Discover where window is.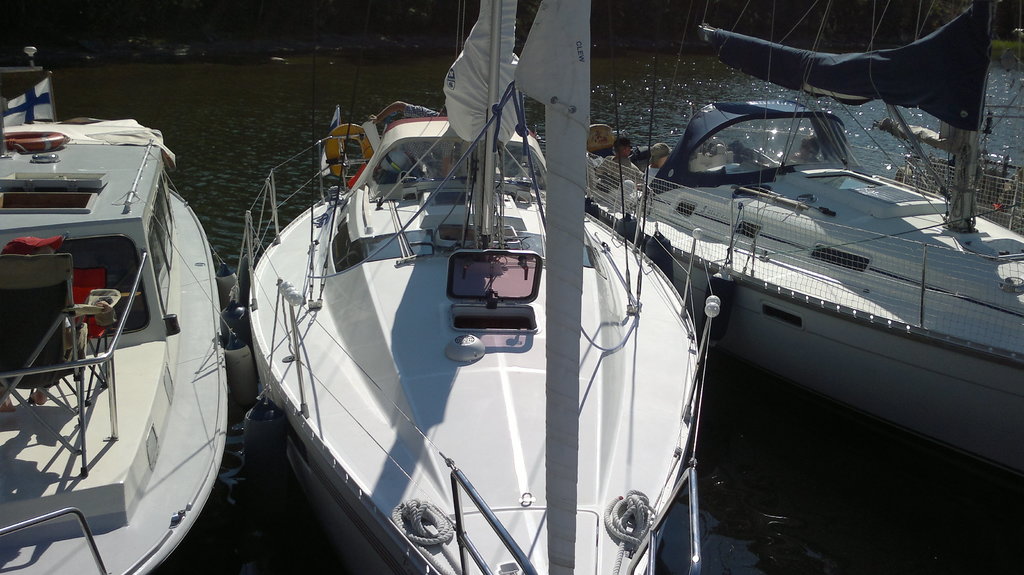
Discovered at Rect(736, 221, 760, 238).
